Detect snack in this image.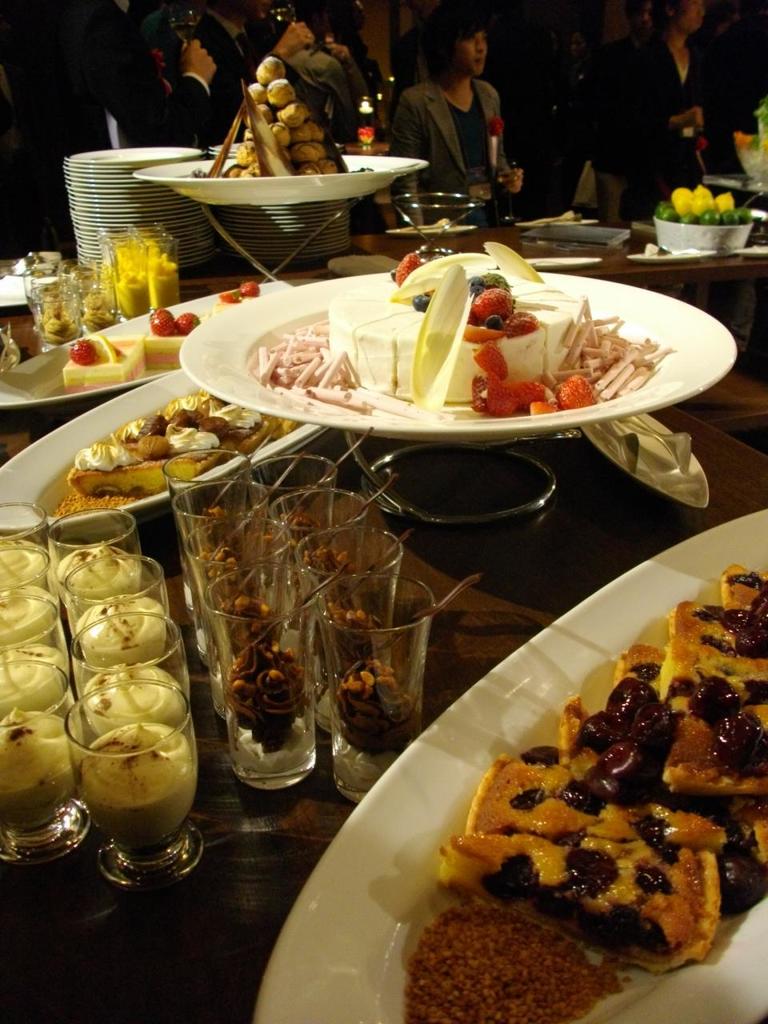
Detection: left=0, top=577, right=68, bottom=647.
